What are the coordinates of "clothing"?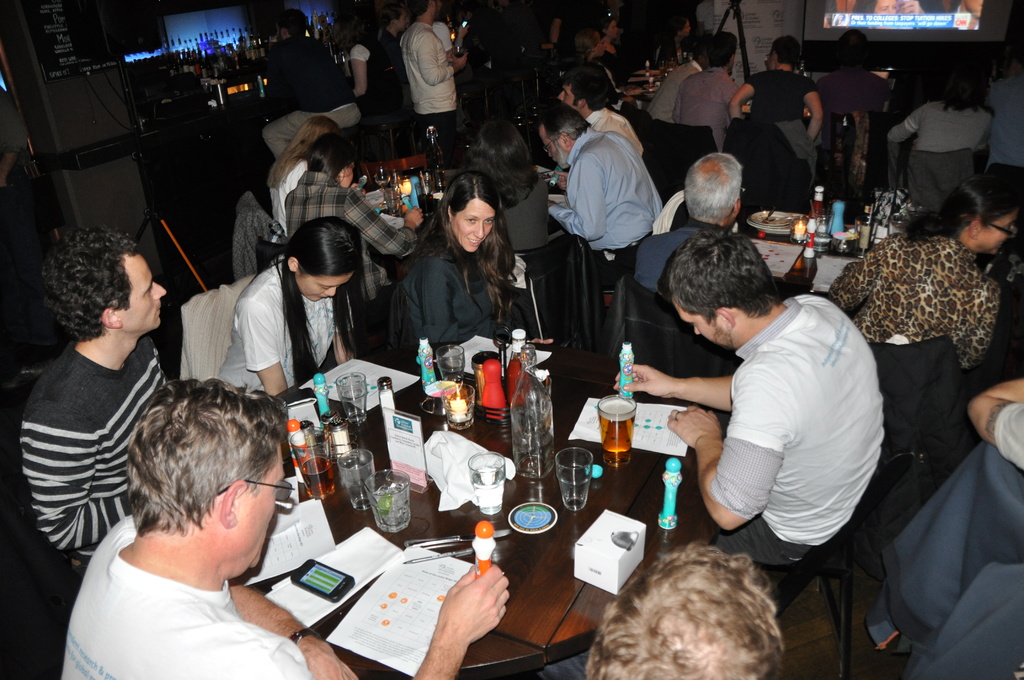
l=175, t=271, r=253, b=380.
